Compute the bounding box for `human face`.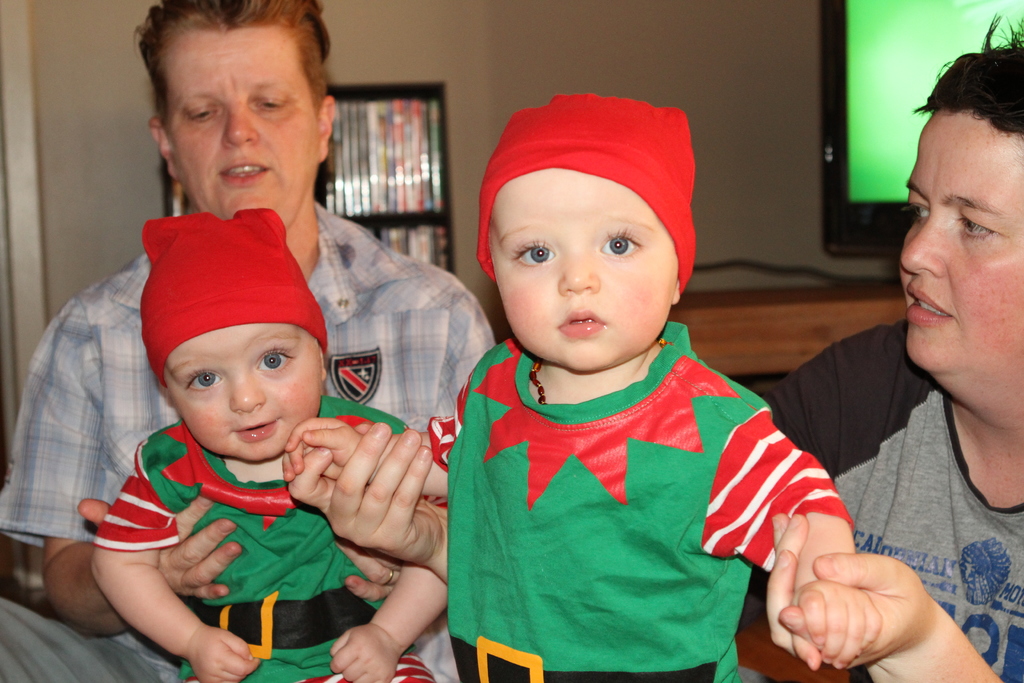
locate(486, 167, 684, 373).
